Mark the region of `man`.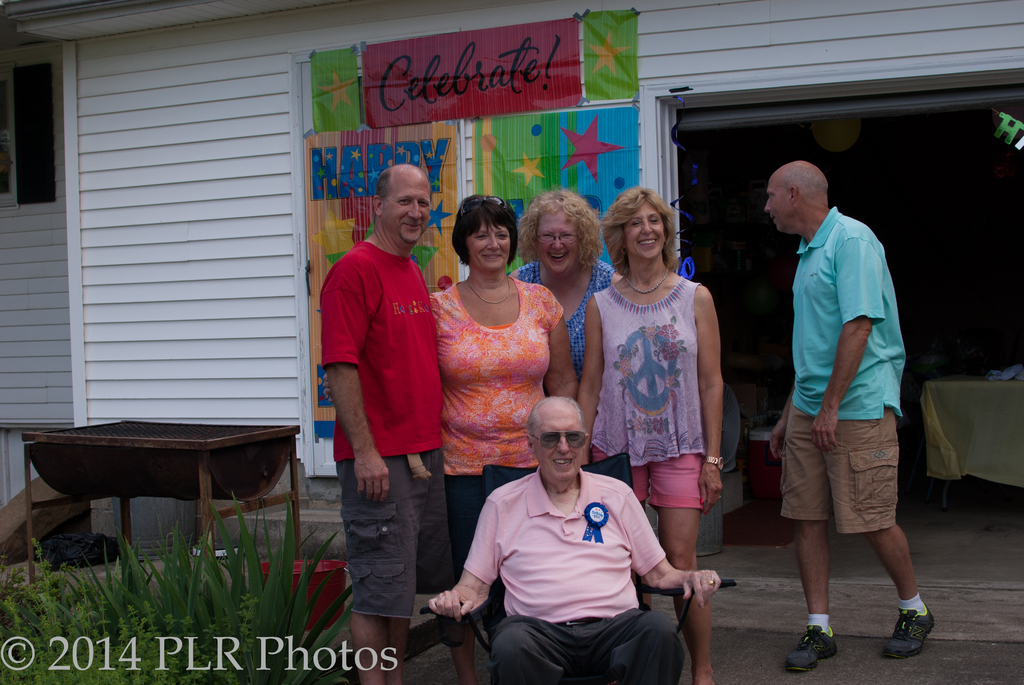
Region: box=[321, 164, 451, 684].
